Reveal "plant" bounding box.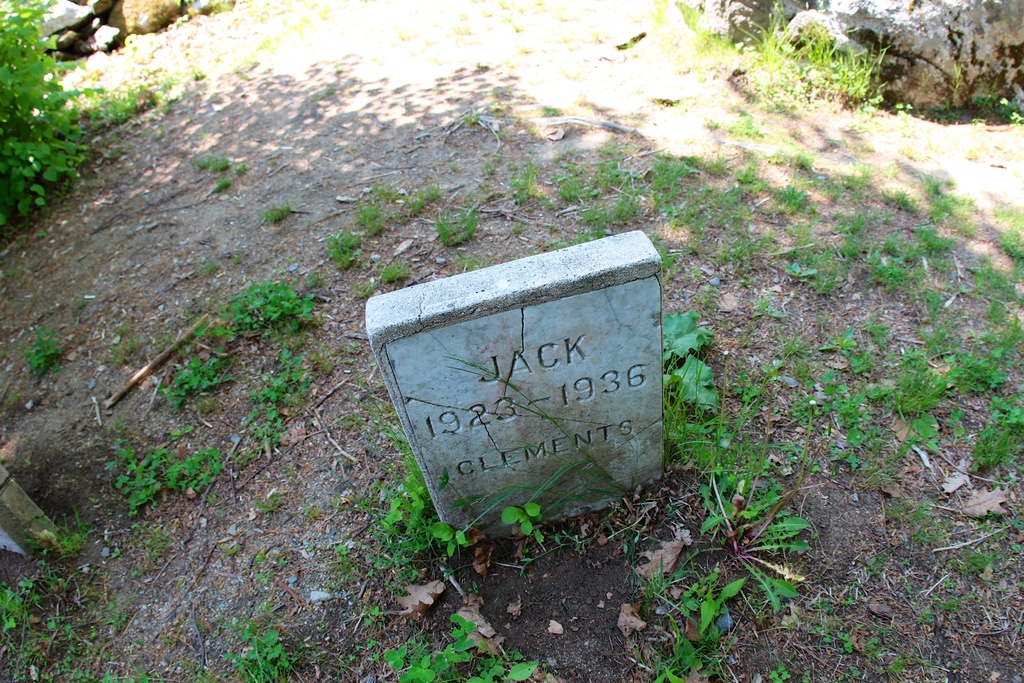
Revealed: bbox(658, 252, 675, 269).
